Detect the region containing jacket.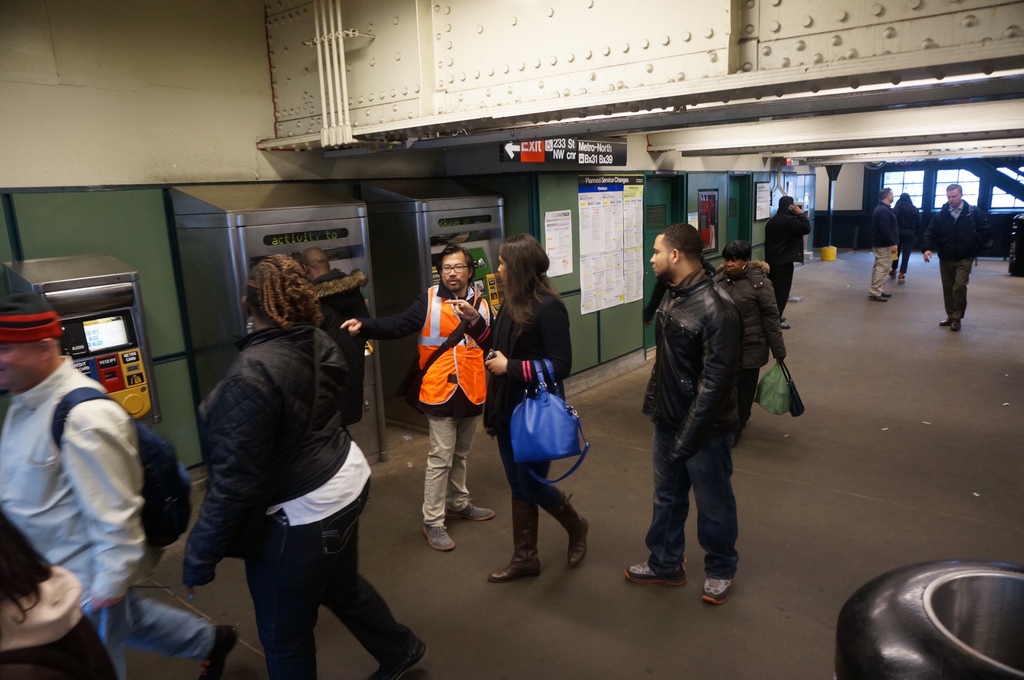
BBox(642, 265, 744, 452).
